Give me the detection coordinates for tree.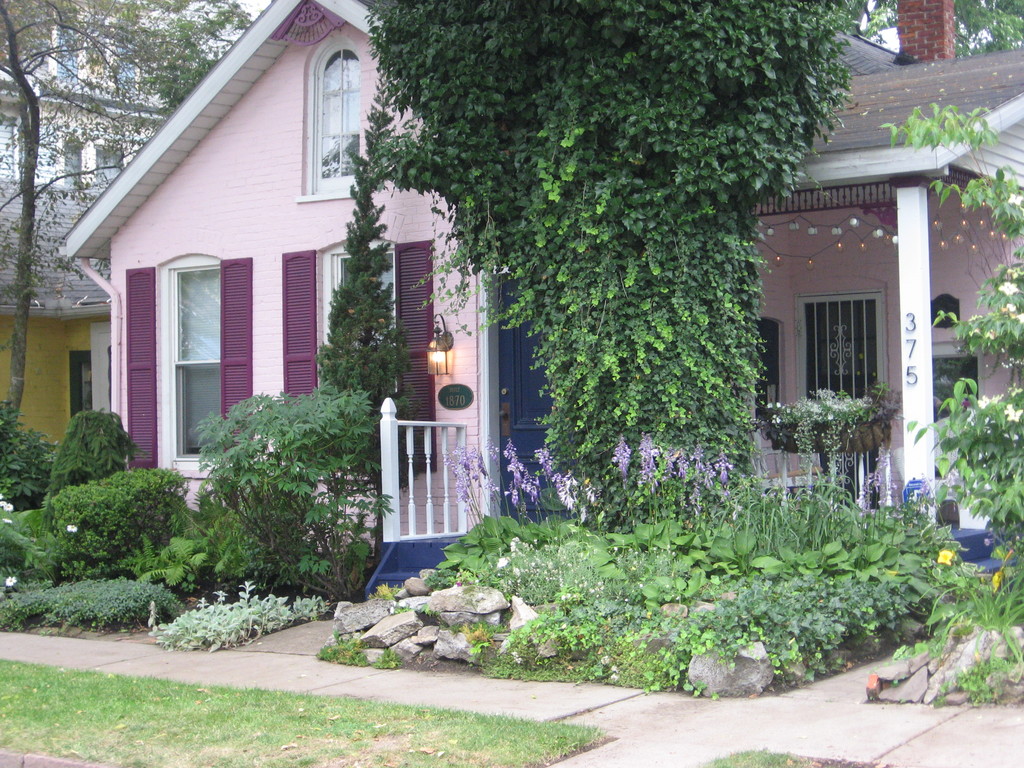
352:8:843:516.
